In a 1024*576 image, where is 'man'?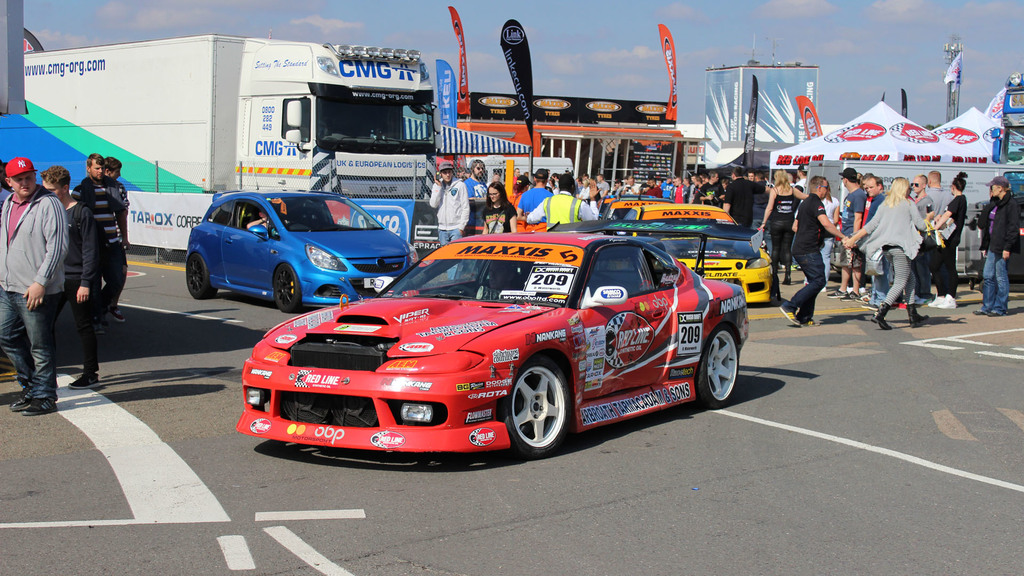
[left=44, top=167, right=97, bottom=393].
